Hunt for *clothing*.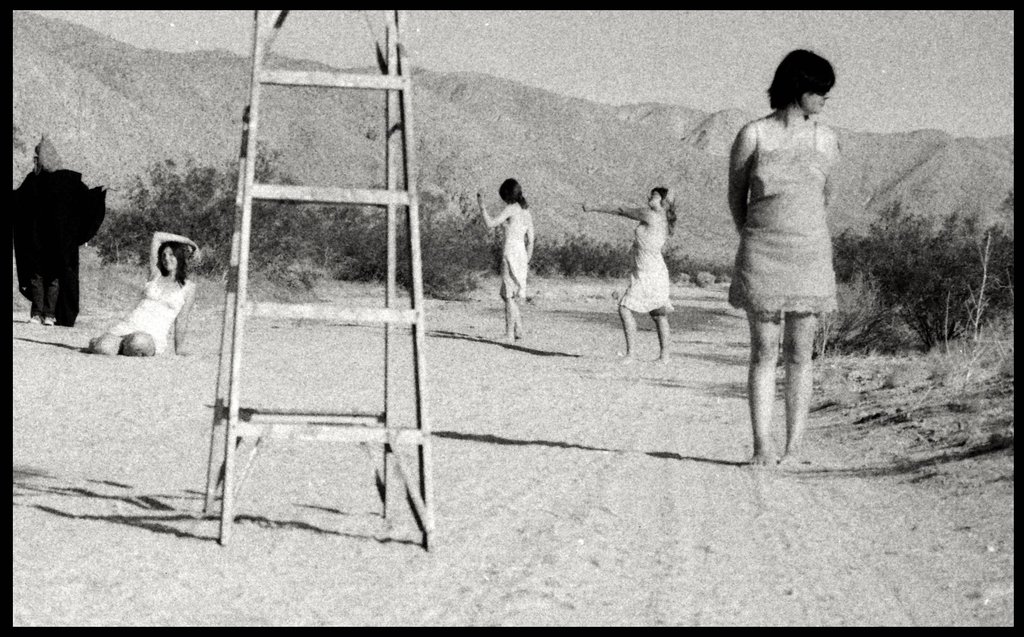
Hunted down at [623,205,676,315].
